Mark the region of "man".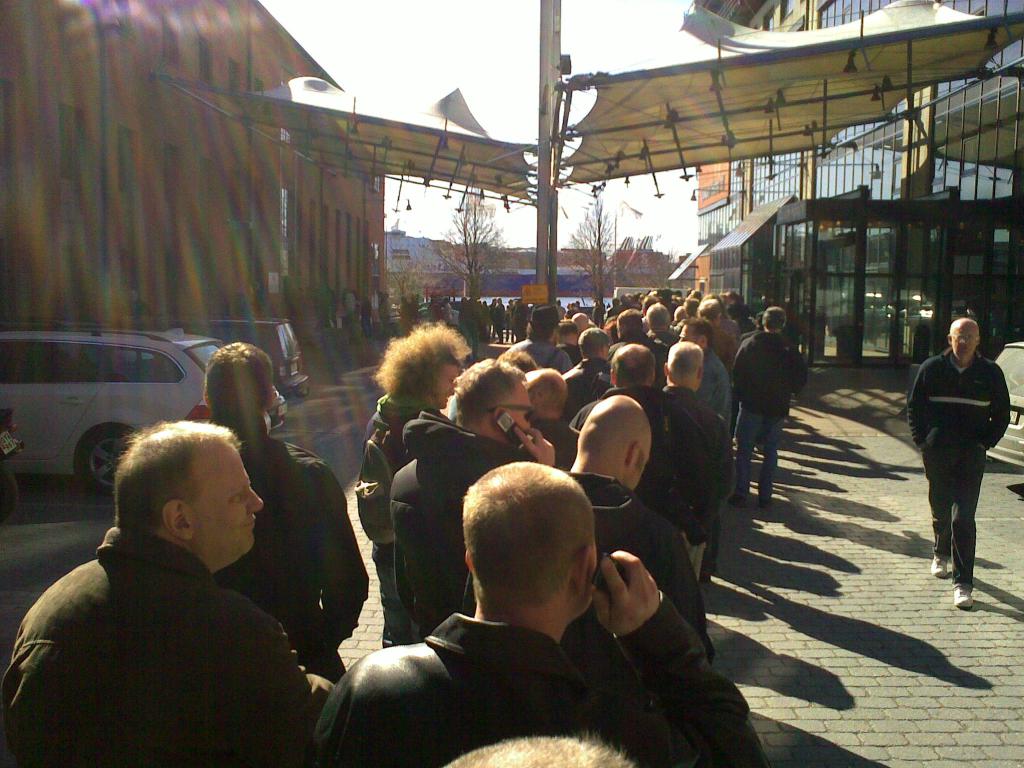
Region: [left=908, top=317, right=1011, bottom=605].
